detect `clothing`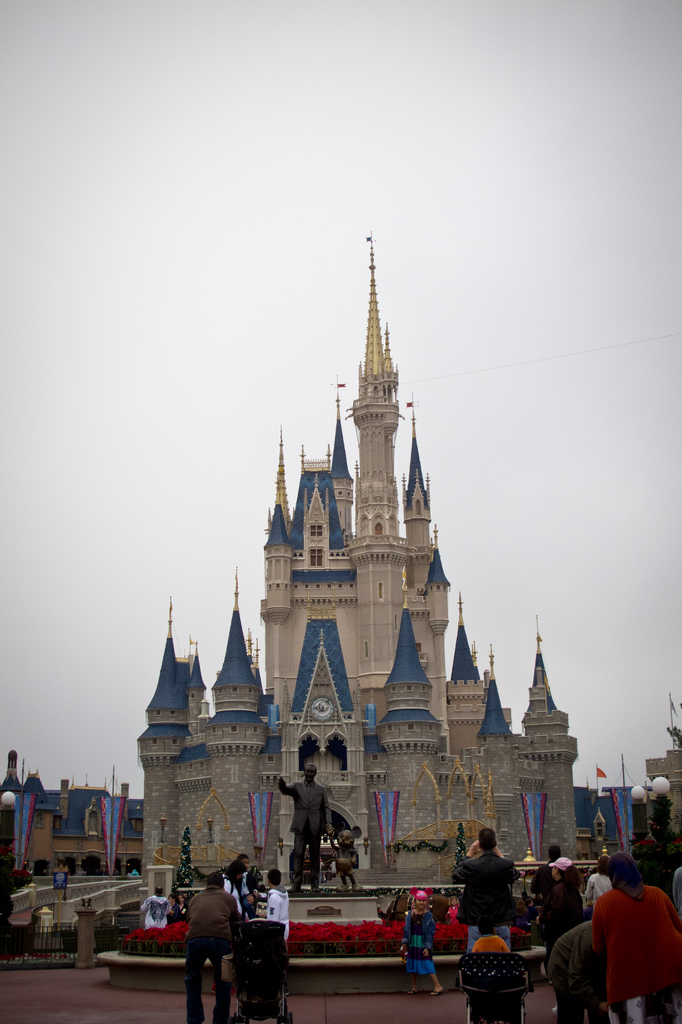
[left=401, top=911, right=436, bottom=977]
